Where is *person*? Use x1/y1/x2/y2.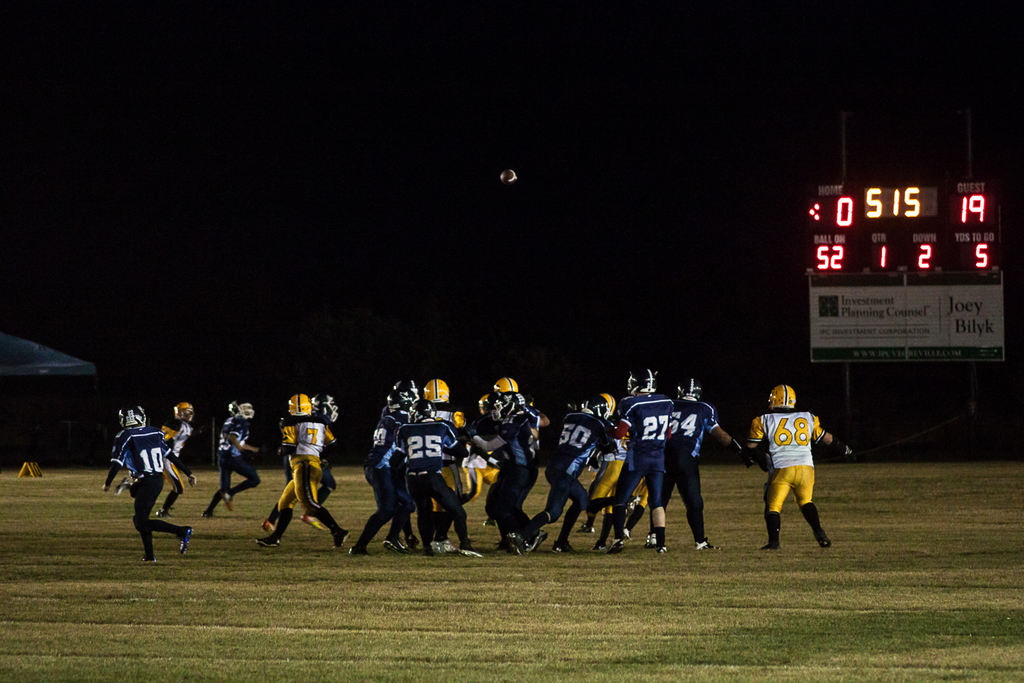
346/372/852/562.
